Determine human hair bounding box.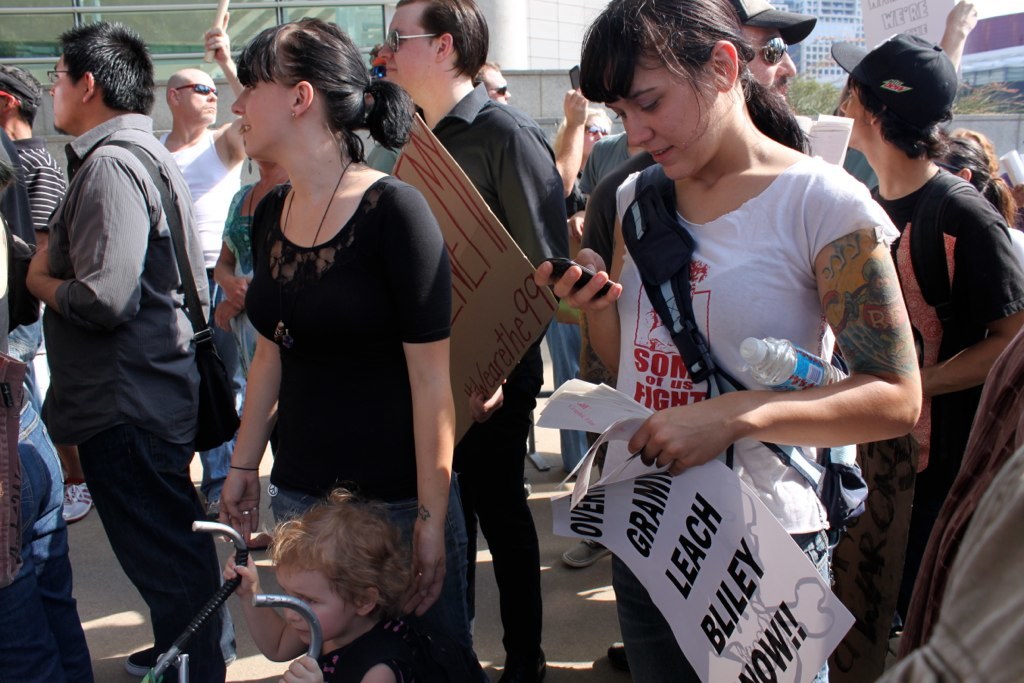
Determined: <region>930, 128, 1017, 224</region>.
